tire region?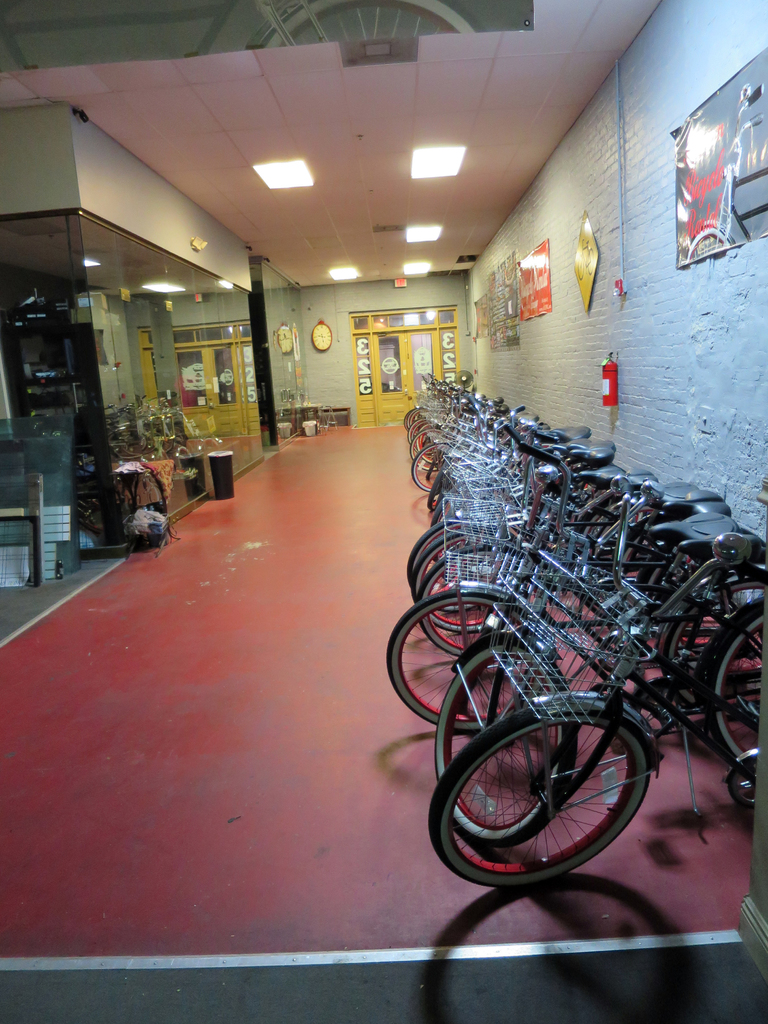
bbox=(410, 532, 529, 632)
